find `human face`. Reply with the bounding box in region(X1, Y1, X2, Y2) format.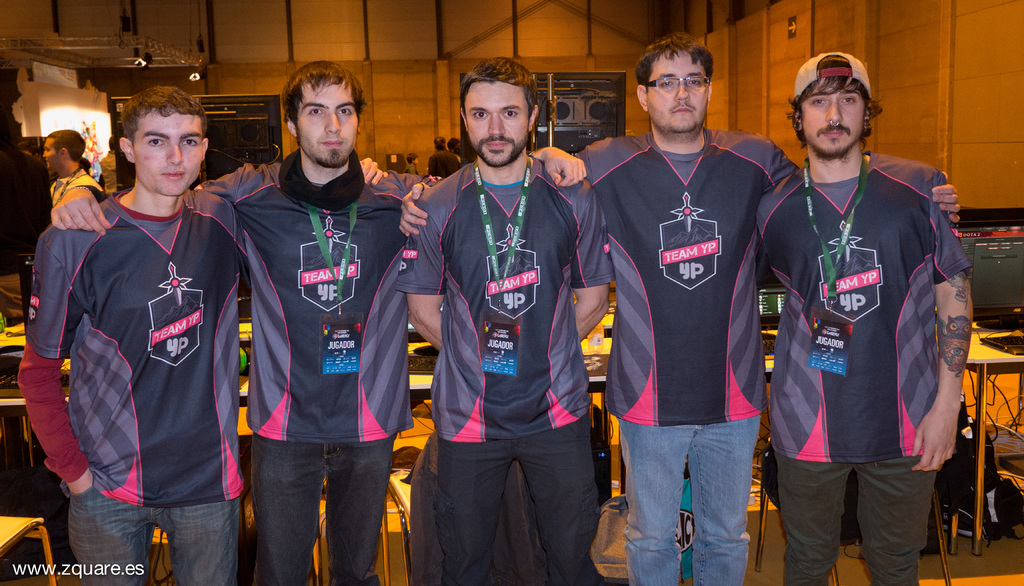
region(42, 138, 55, 172).
